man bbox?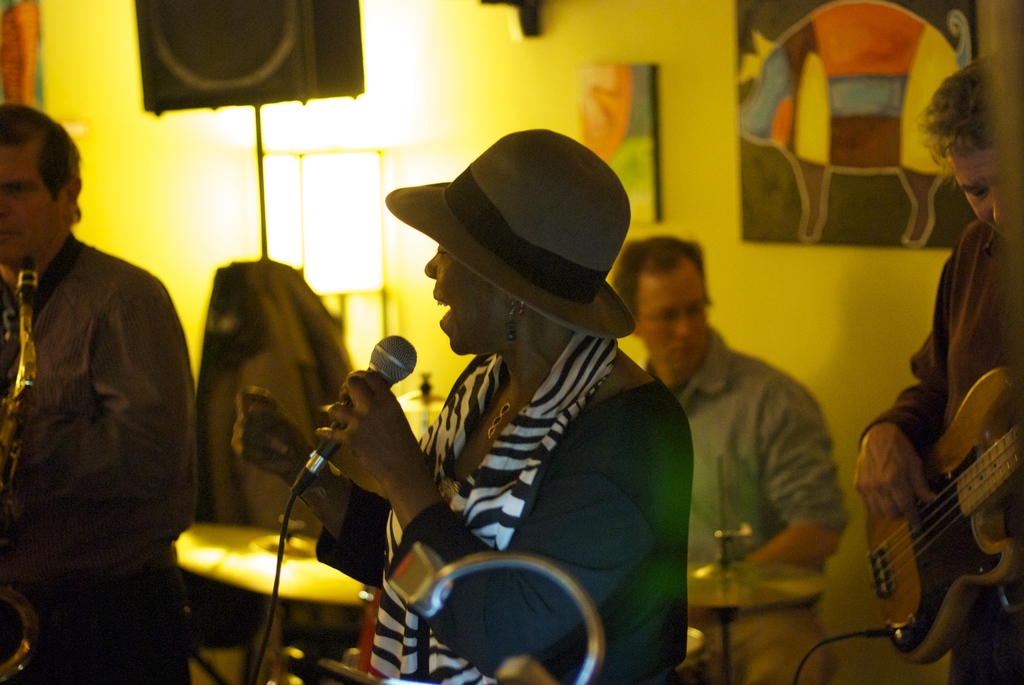
box=[0, 104, 199, 684]
